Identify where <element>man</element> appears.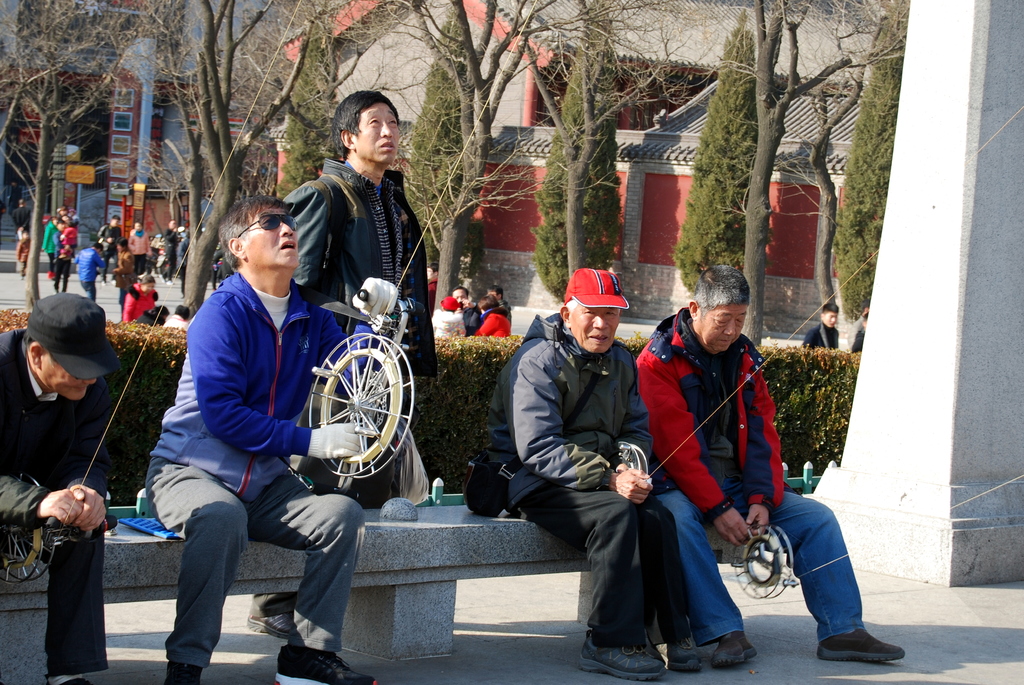
Appears at bbox=[278, 87, 436, 390].
